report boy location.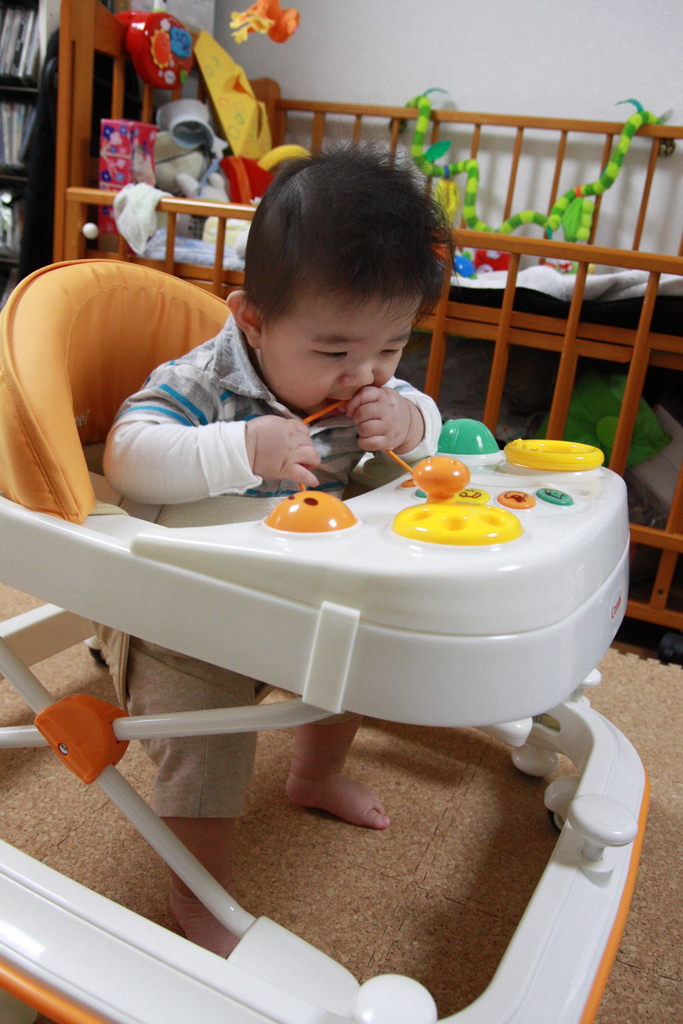
Report: {"x1": 97, "y1": 136, "x2": 441, "y2": 949}.
